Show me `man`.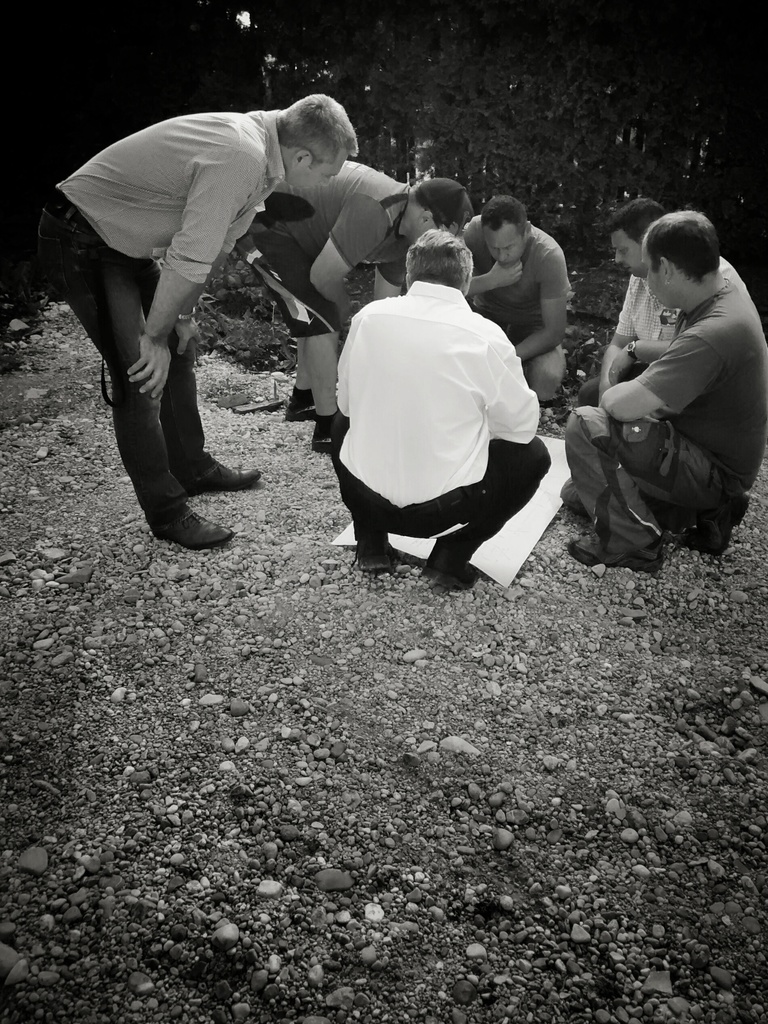
`man` is here: (x1=570, y1=211, x2=767, y2=574).
